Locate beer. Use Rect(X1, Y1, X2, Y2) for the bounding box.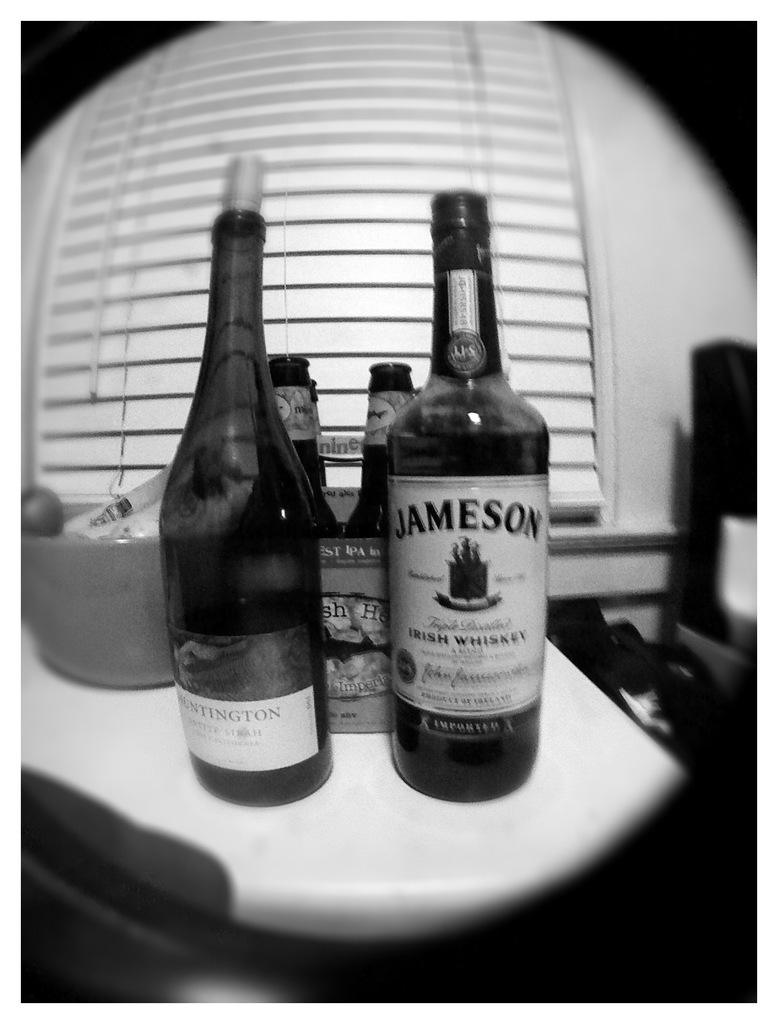
Rect(147, 212, 340, 827).
